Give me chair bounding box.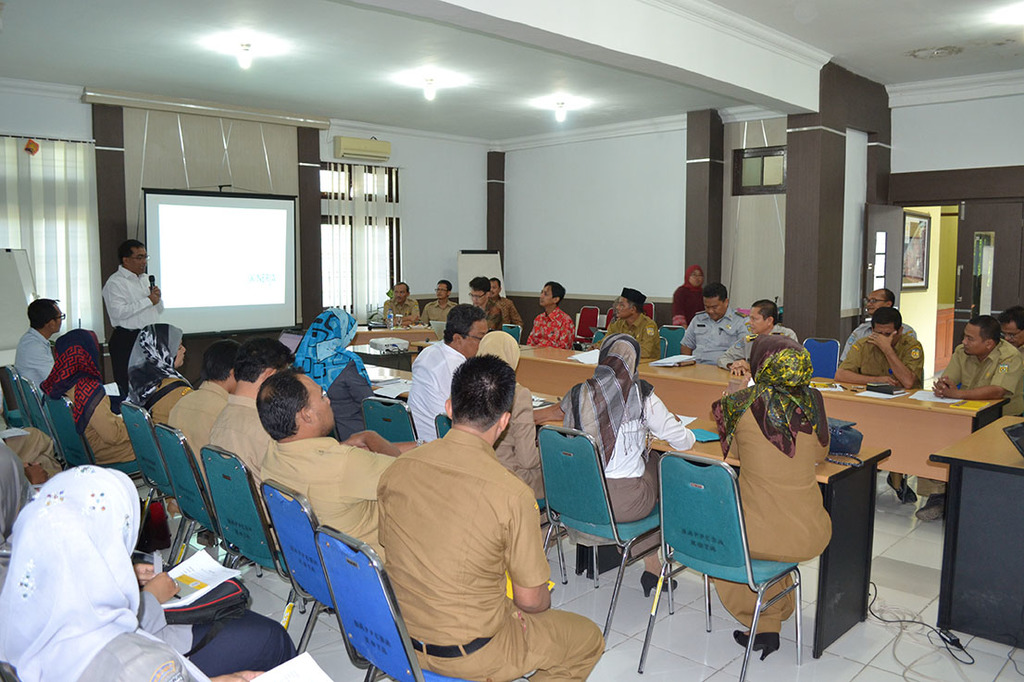
x1=543 y1=426 x2=679 y2=645.
